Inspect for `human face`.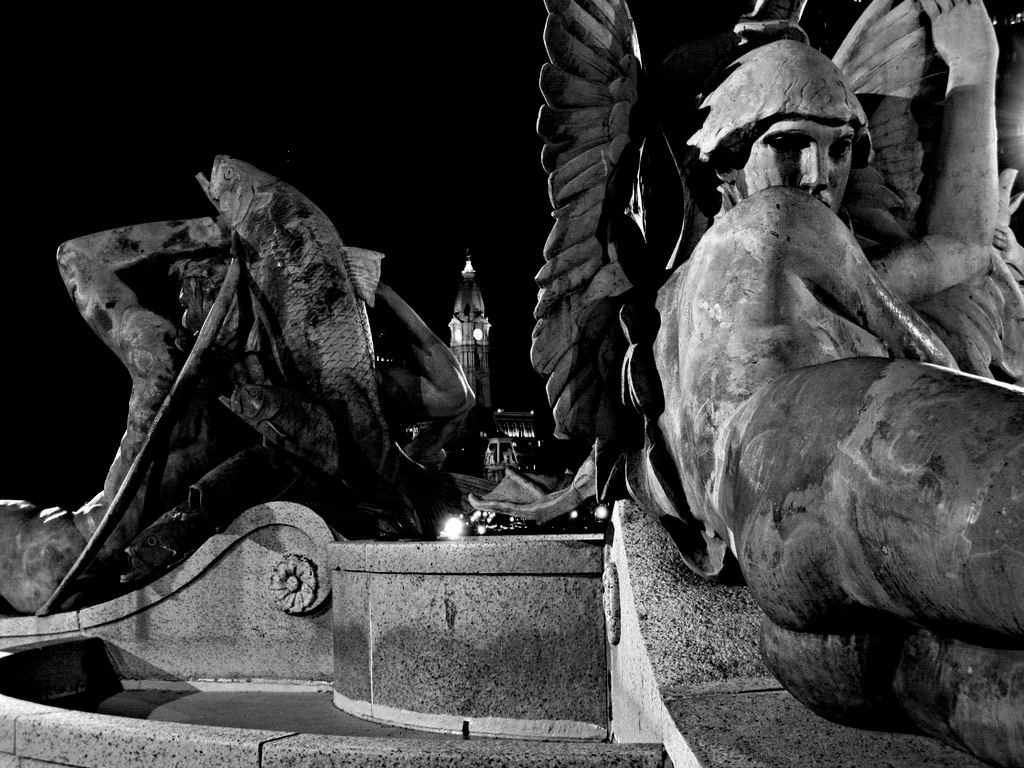
Inspection: detection(735, 119, 857, 211).
